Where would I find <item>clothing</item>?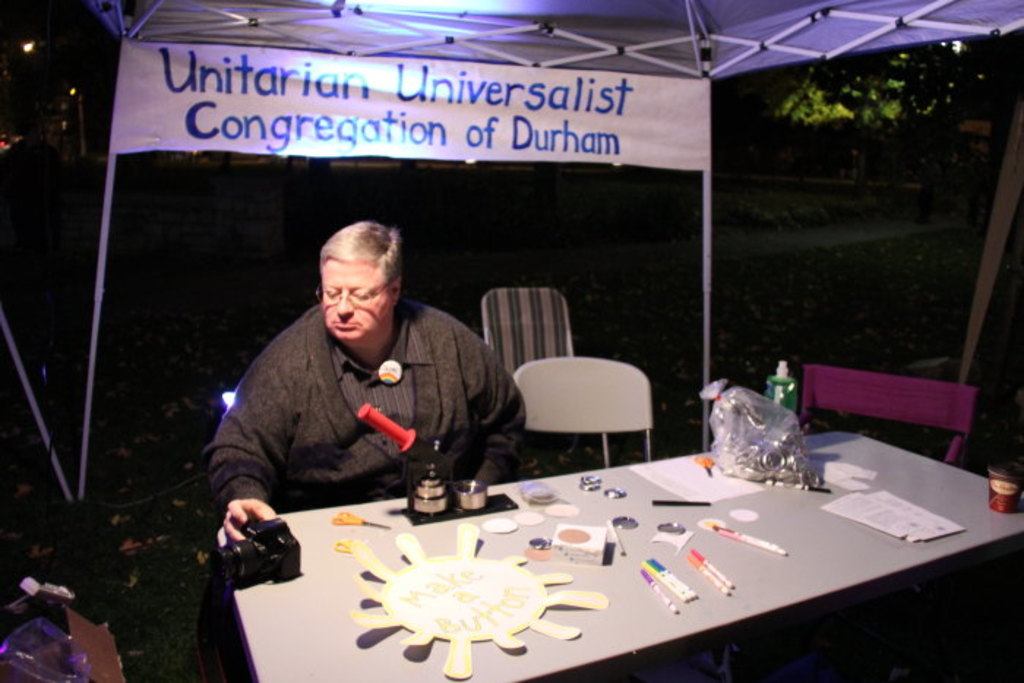
At <region>205, 268, 493, 524</region>.
